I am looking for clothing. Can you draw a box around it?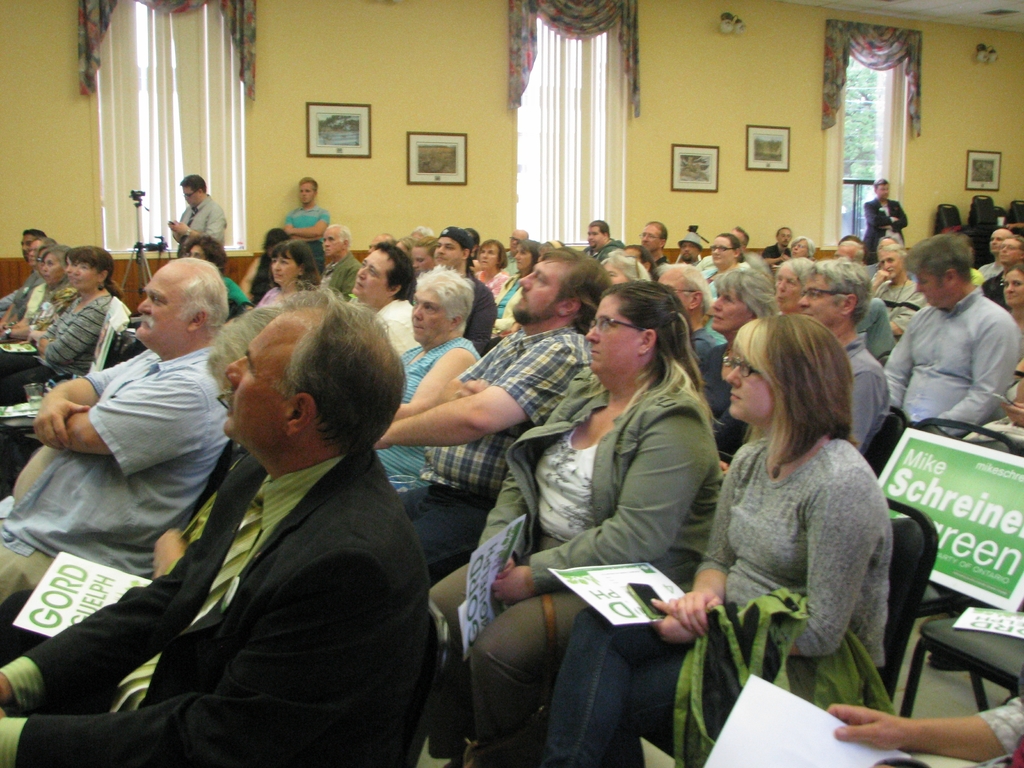
Sure, the bounding box is <box>383,333,486,493</box>.
